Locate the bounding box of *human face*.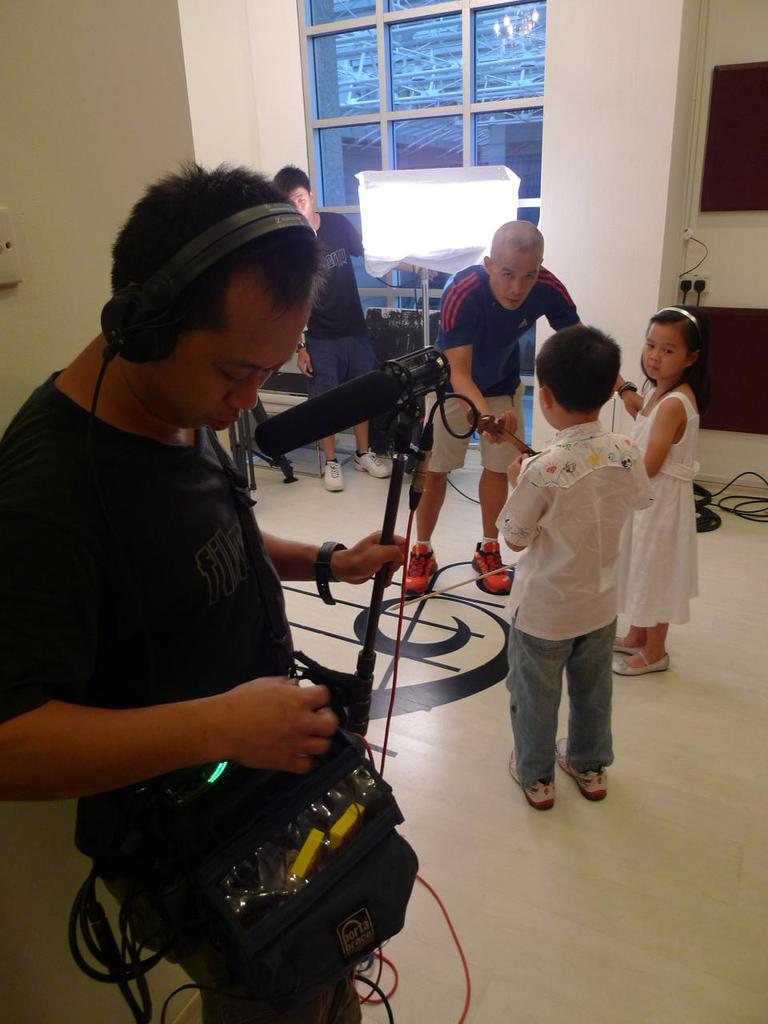
Bounding box: 289,187,308,219.
